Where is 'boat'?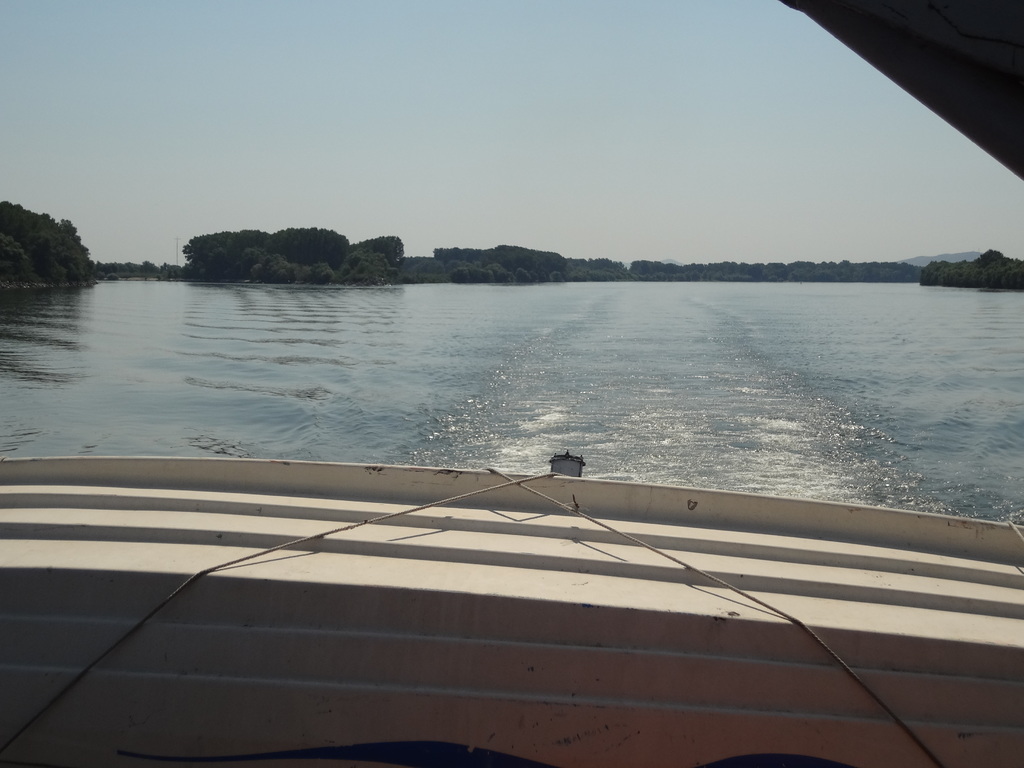
(left=0, top=0, right=1023, bottom=767).
